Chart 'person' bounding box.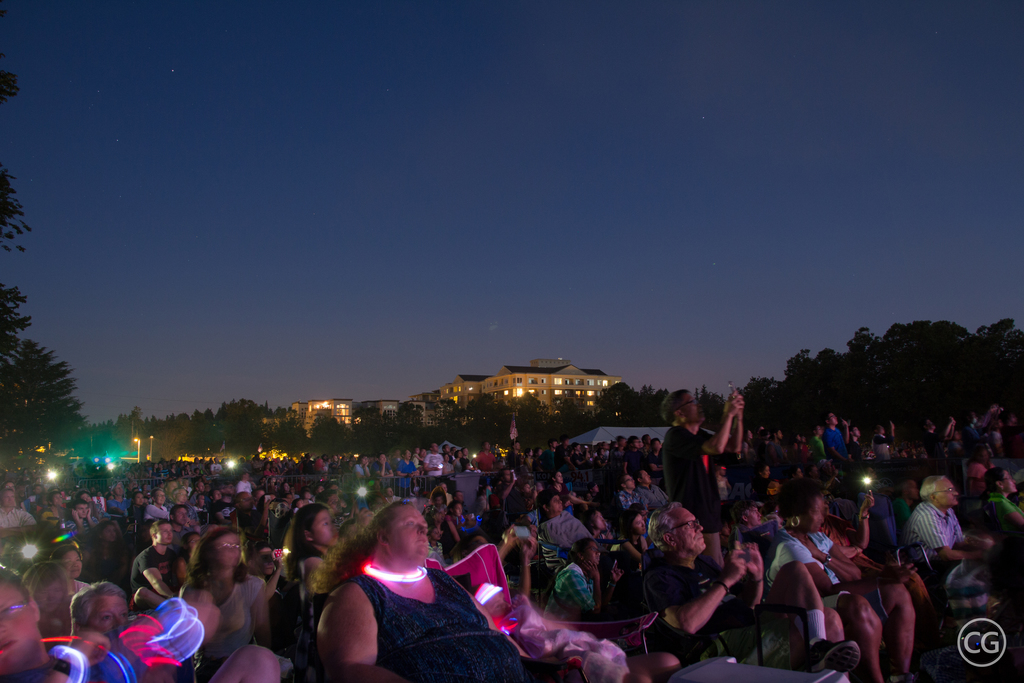
Charted: (312, 506, 488, 682).
